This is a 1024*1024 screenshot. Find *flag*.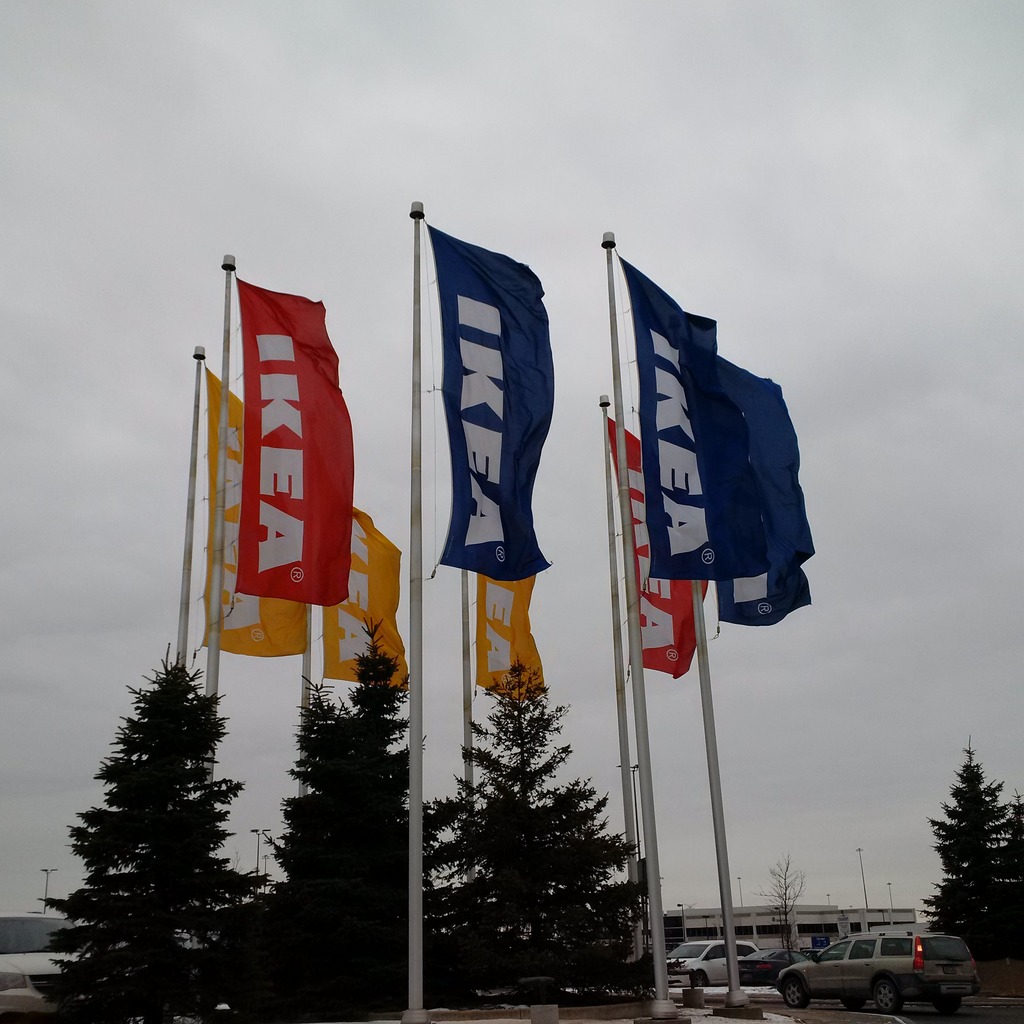
Bounding box: crop(314, 512, 405, 694).
